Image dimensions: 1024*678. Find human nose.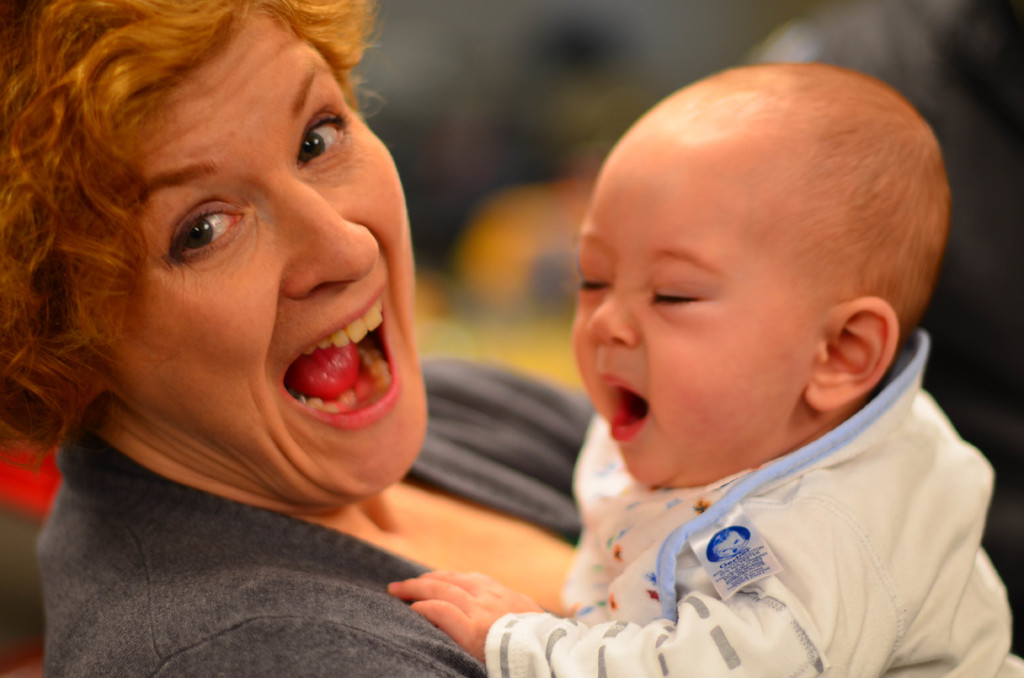
(282,177,383,291).
